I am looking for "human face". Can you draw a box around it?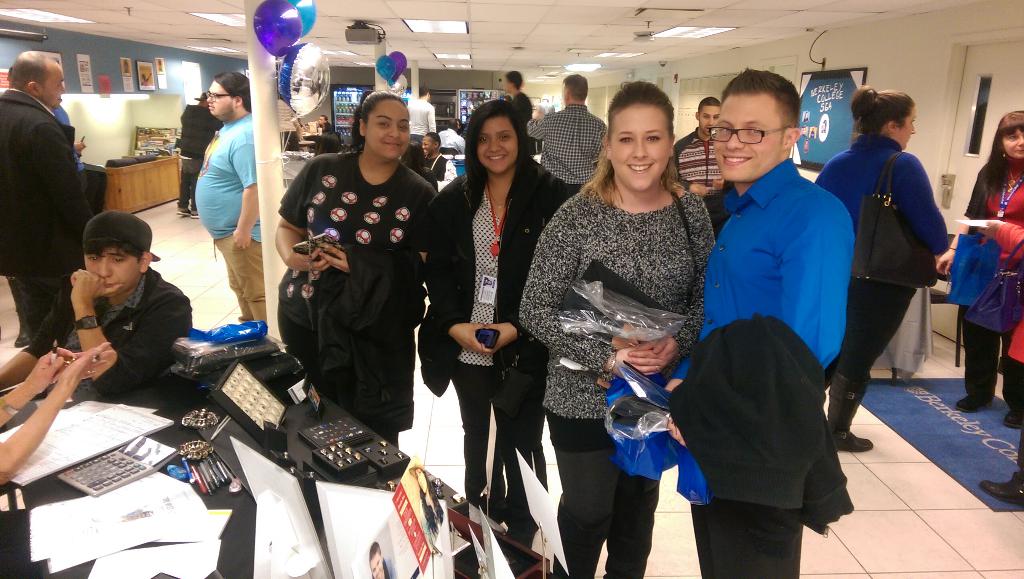
Sure, the bounding box is crop(897, 109, 916, 151).
